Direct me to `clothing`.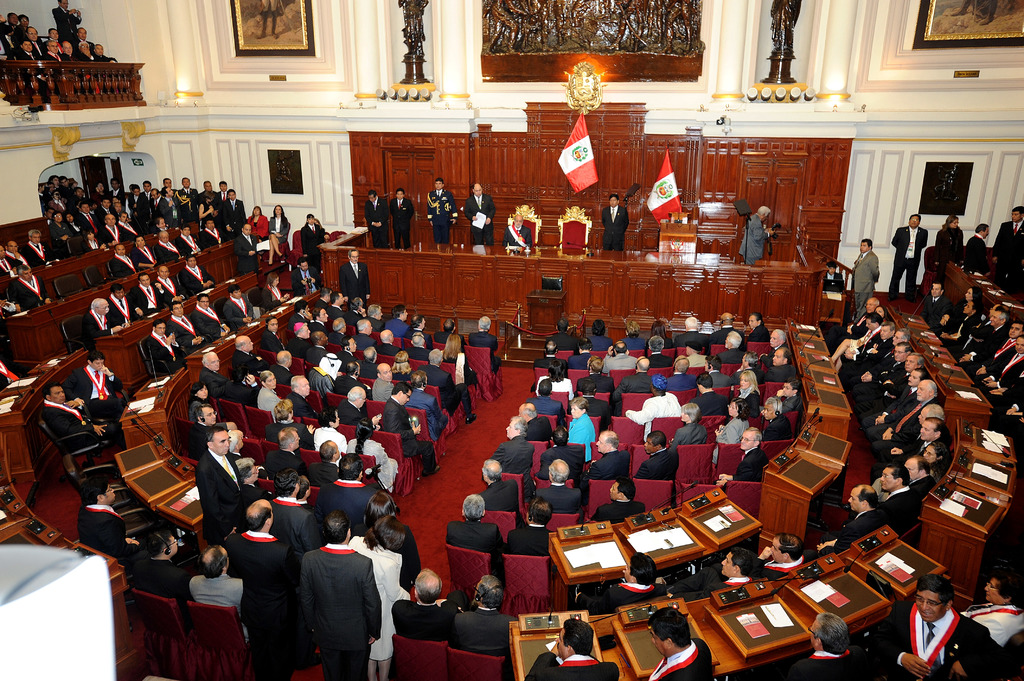
Direction: 371/378/396/392.
